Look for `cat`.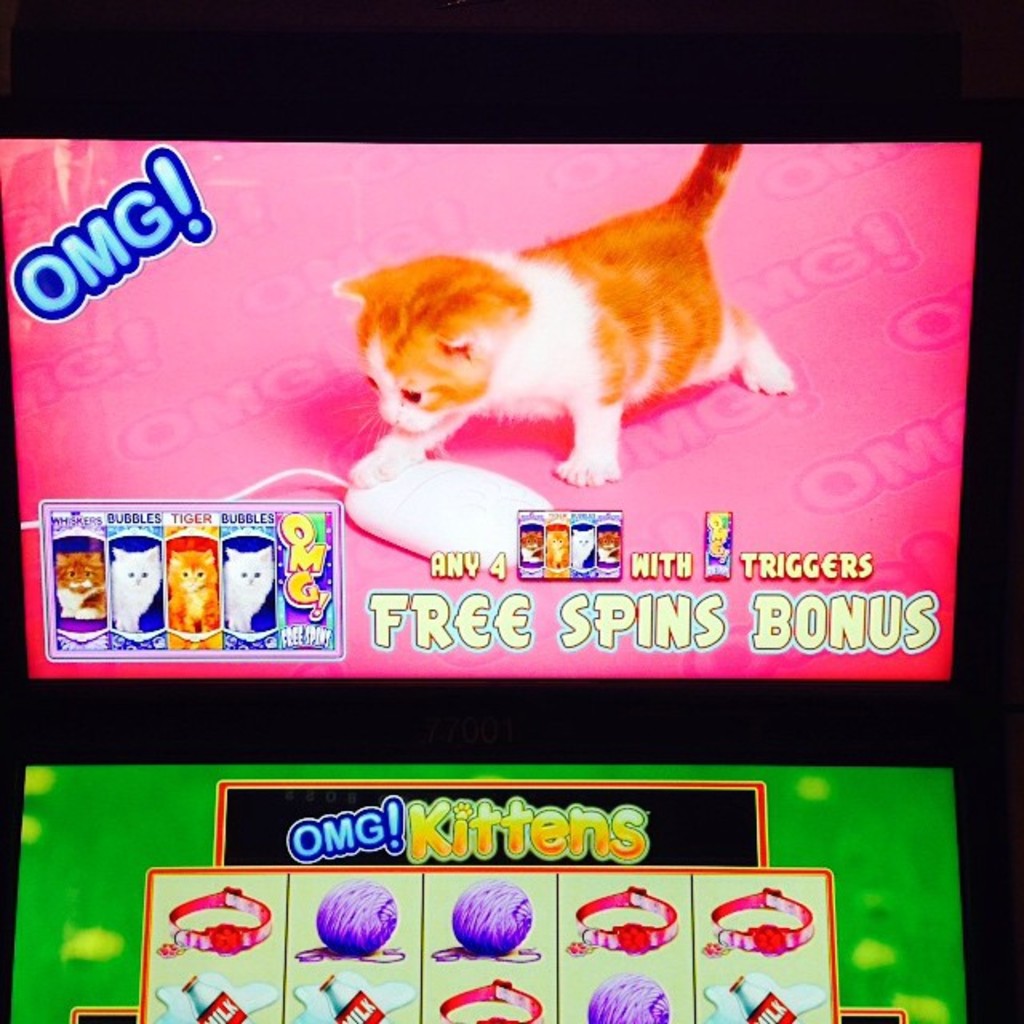
Found: x1=51, y1=549, x2=109, y2=624.
